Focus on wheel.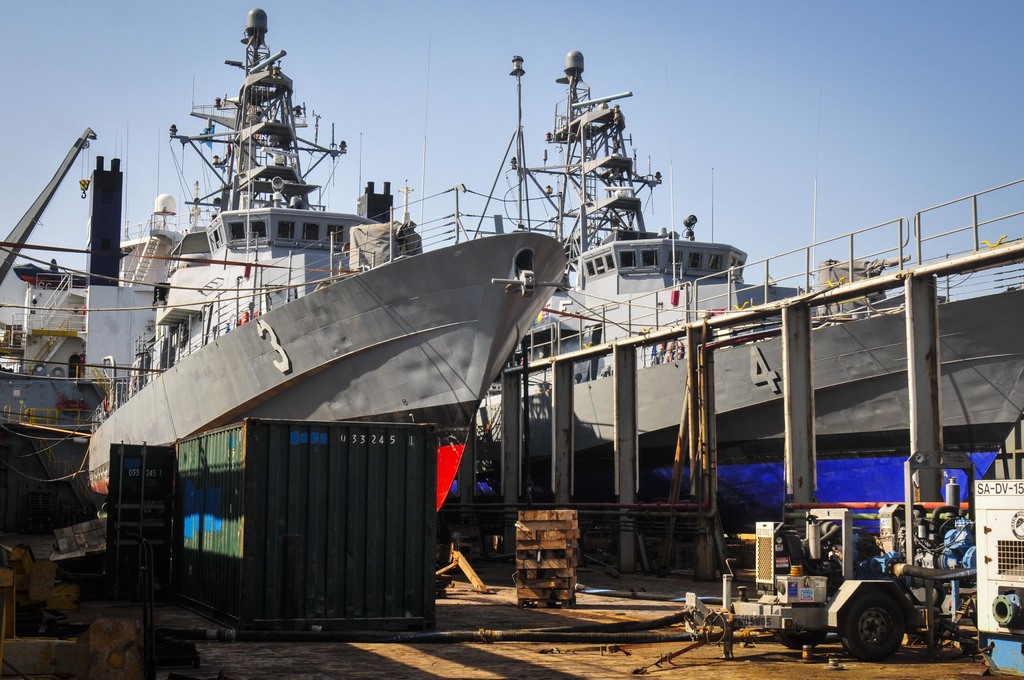
Focused at 774,629,828,649.
